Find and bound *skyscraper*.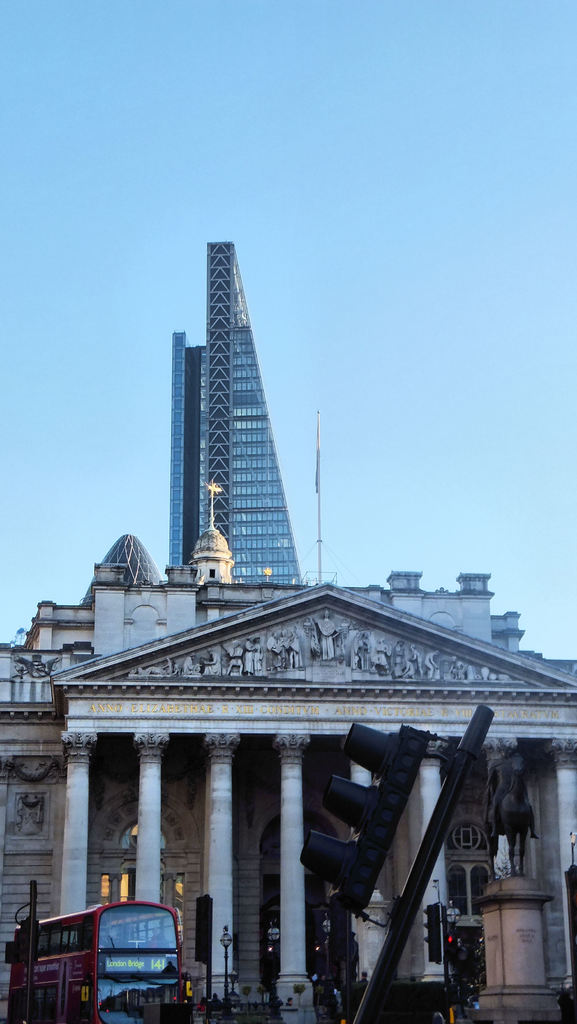
Bound: box=[139, 219, 327, 628].
